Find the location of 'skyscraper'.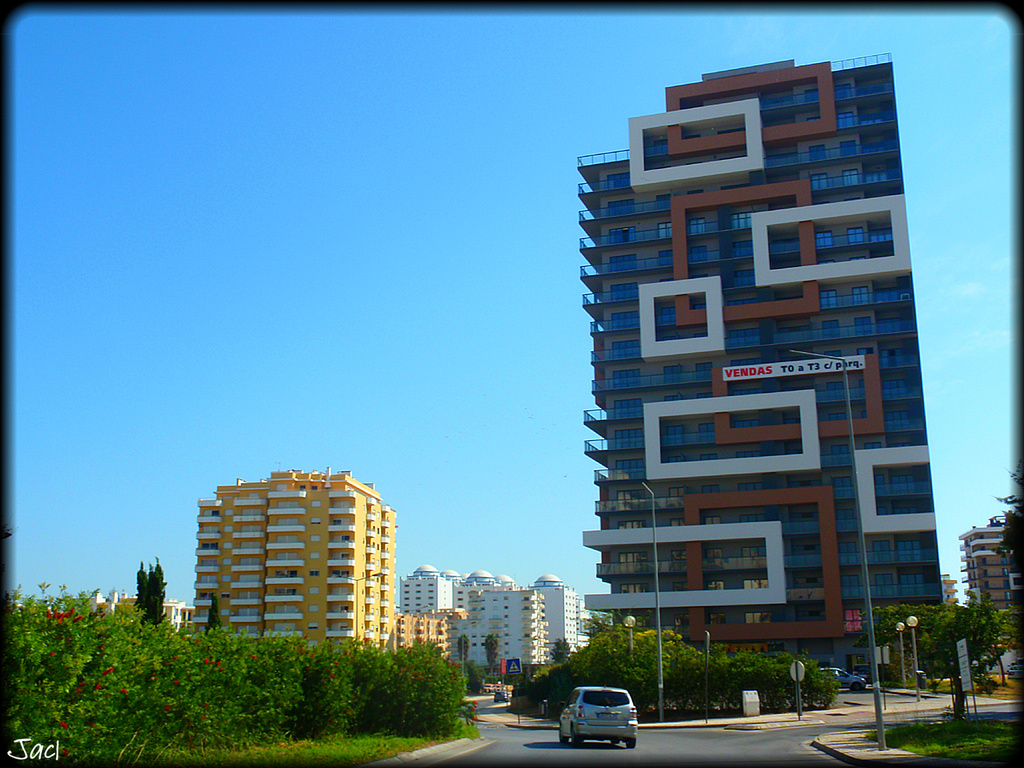
Location: left=193, top=474, right=384, bottom=662.
